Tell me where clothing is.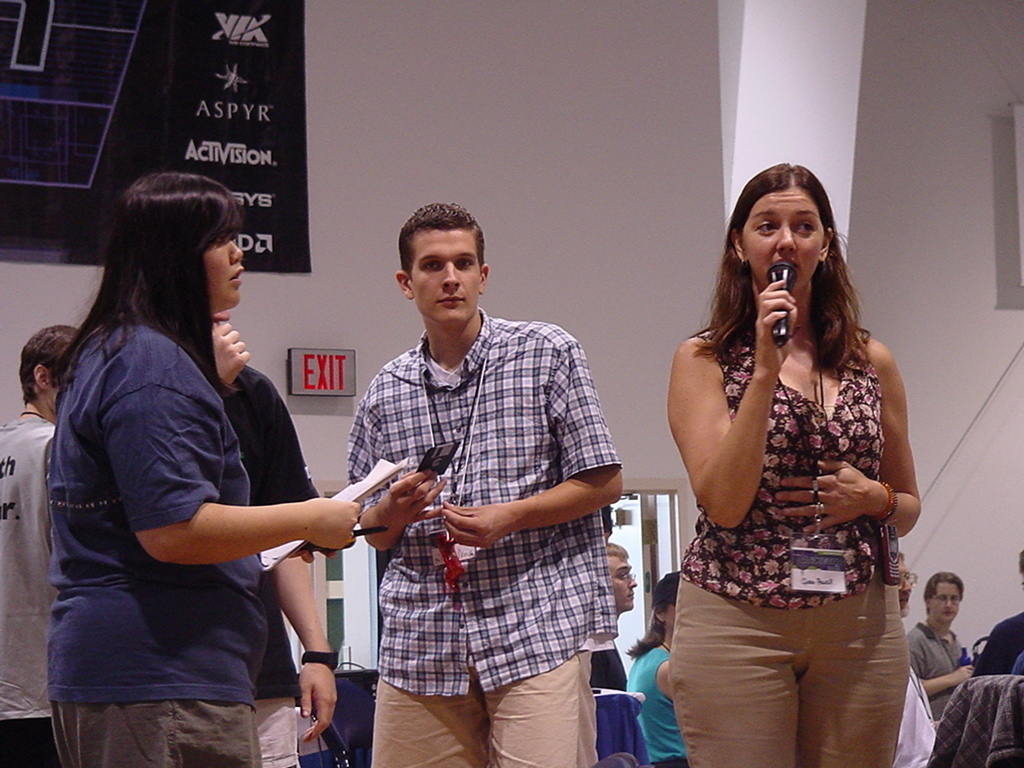
clothing is at x1=975 y1=608 x2=1023 y2=681.
